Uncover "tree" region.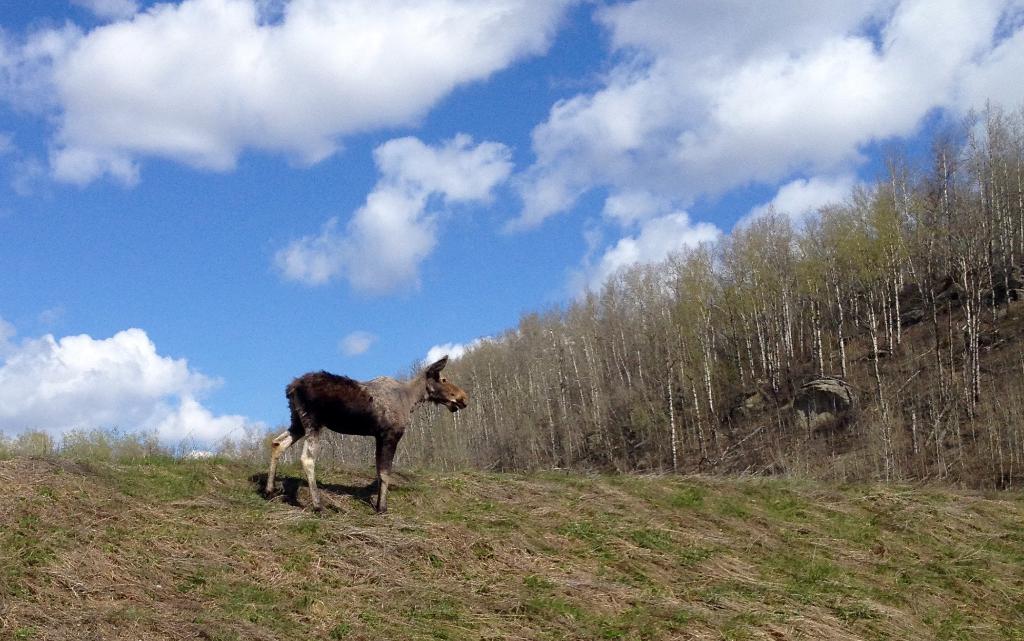
Uncovered: {"x1": 824, "y1": 147, "x2": 1011, "y2": 340}.
